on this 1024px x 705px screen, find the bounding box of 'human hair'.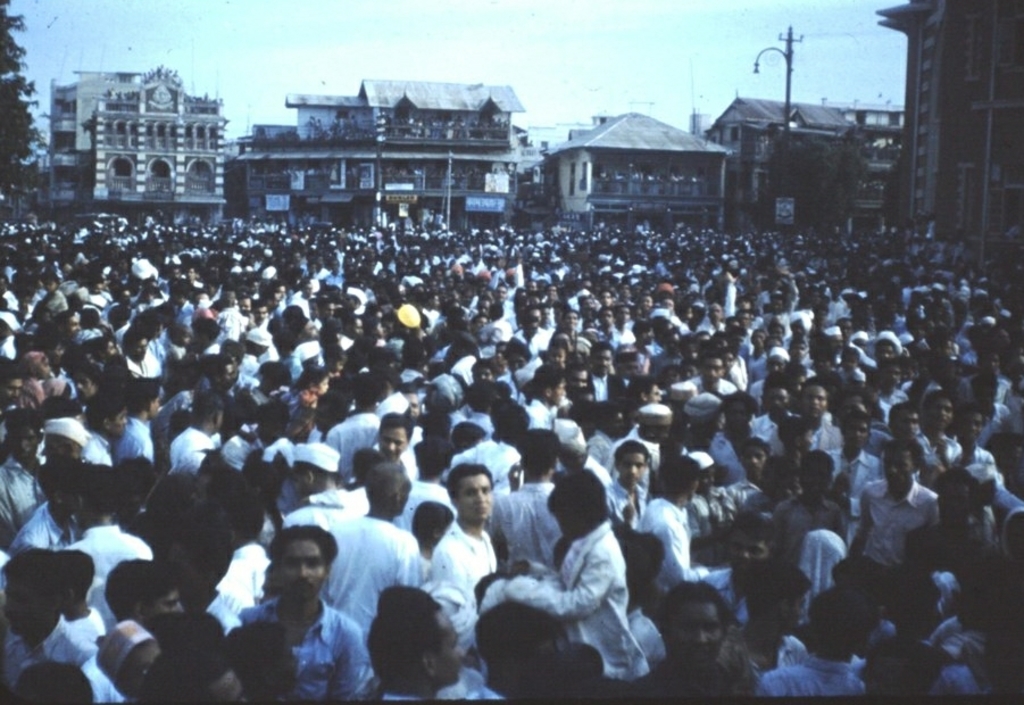
Bounding box: l=724, t=389, r=755, b=413.
